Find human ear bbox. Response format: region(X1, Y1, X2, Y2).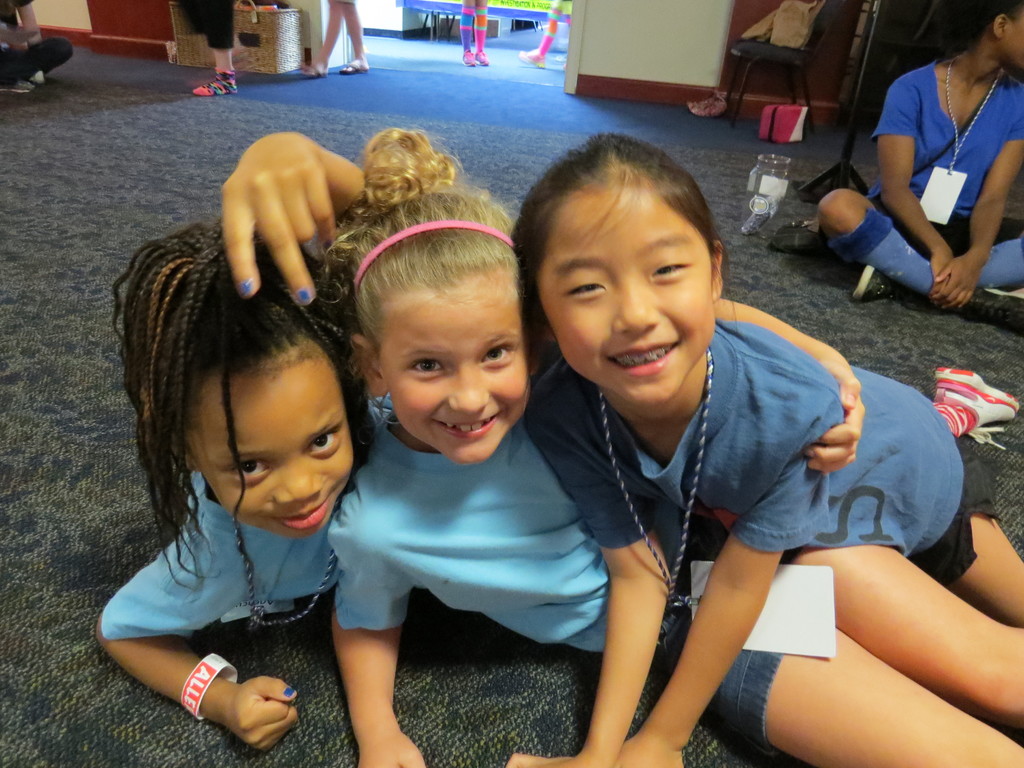
region(995, 16, 1009, 40).
